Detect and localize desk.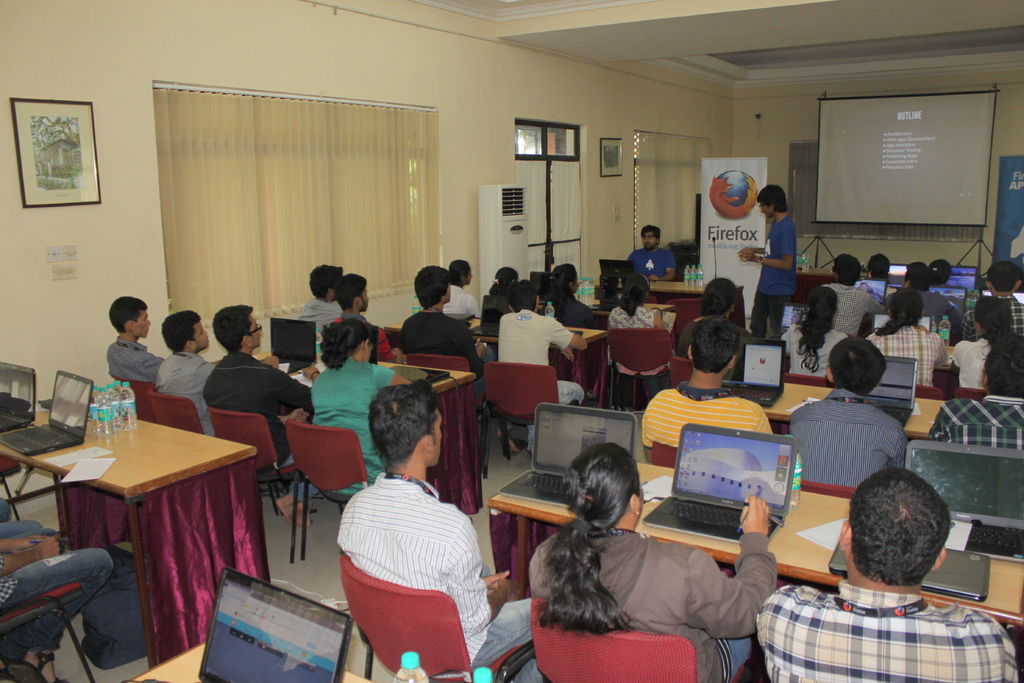
Localized at (27,423,235,659).
